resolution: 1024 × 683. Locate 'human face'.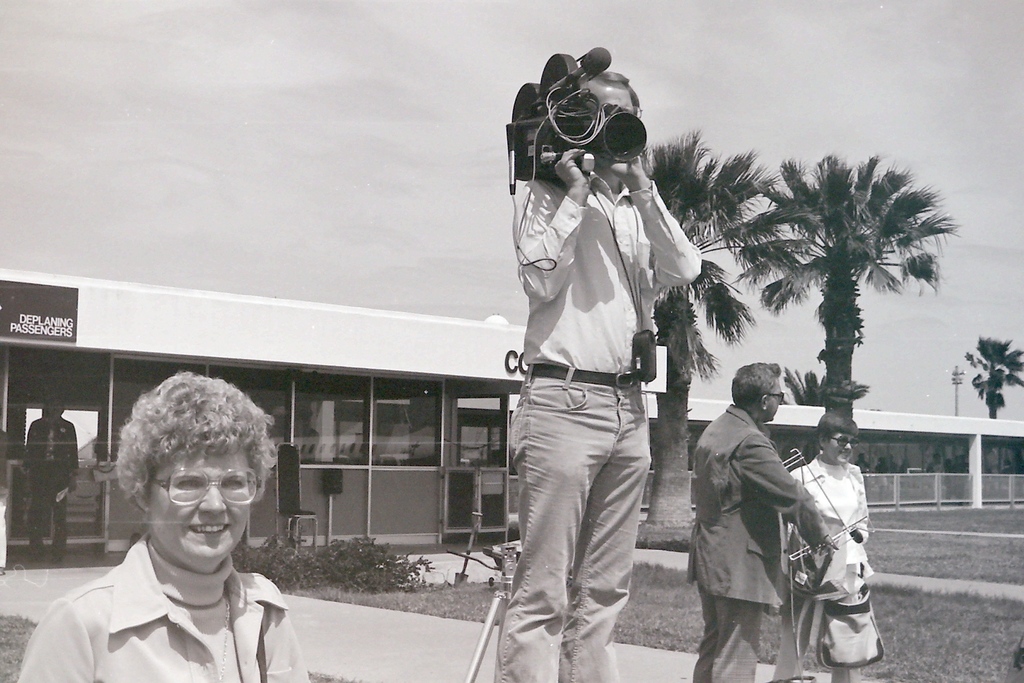
x1=831 y1=431 x2=854 y2=465.
